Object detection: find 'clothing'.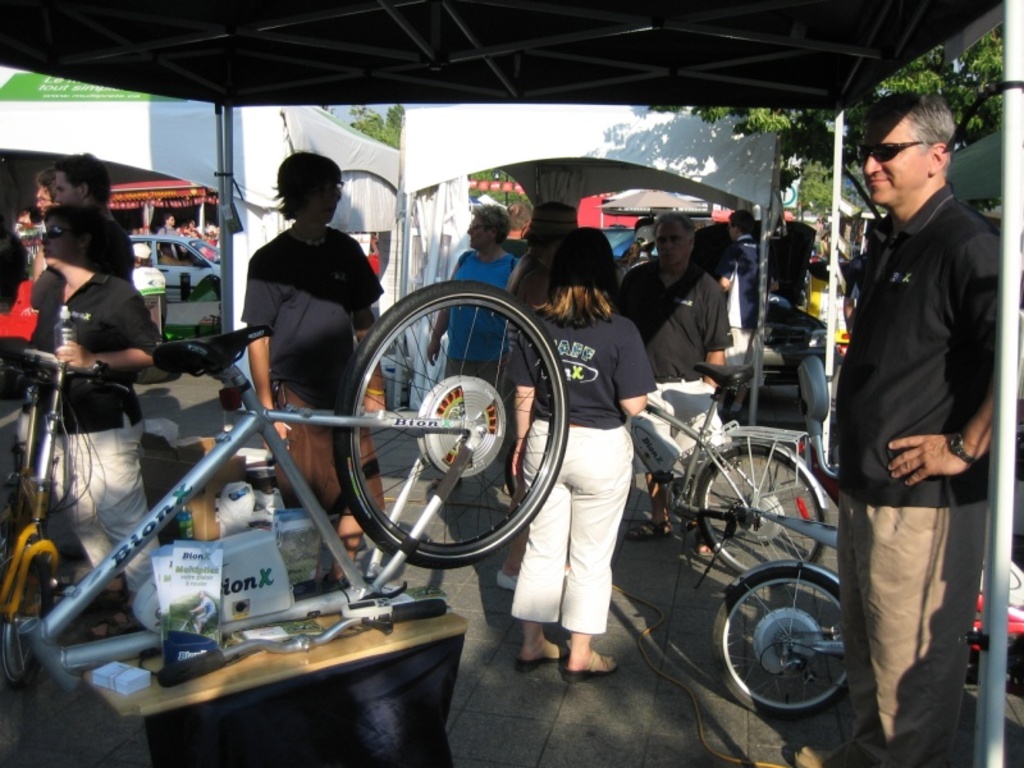
box=[507, 252, 549, 390].
